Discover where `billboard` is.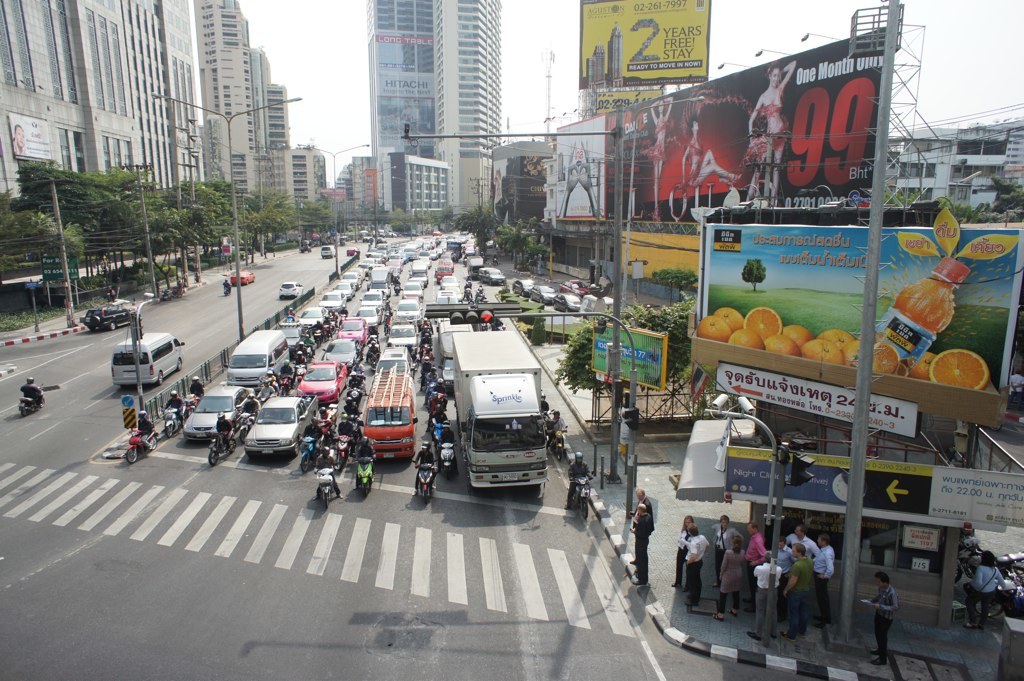
Discovered at 576,4,708,85.
